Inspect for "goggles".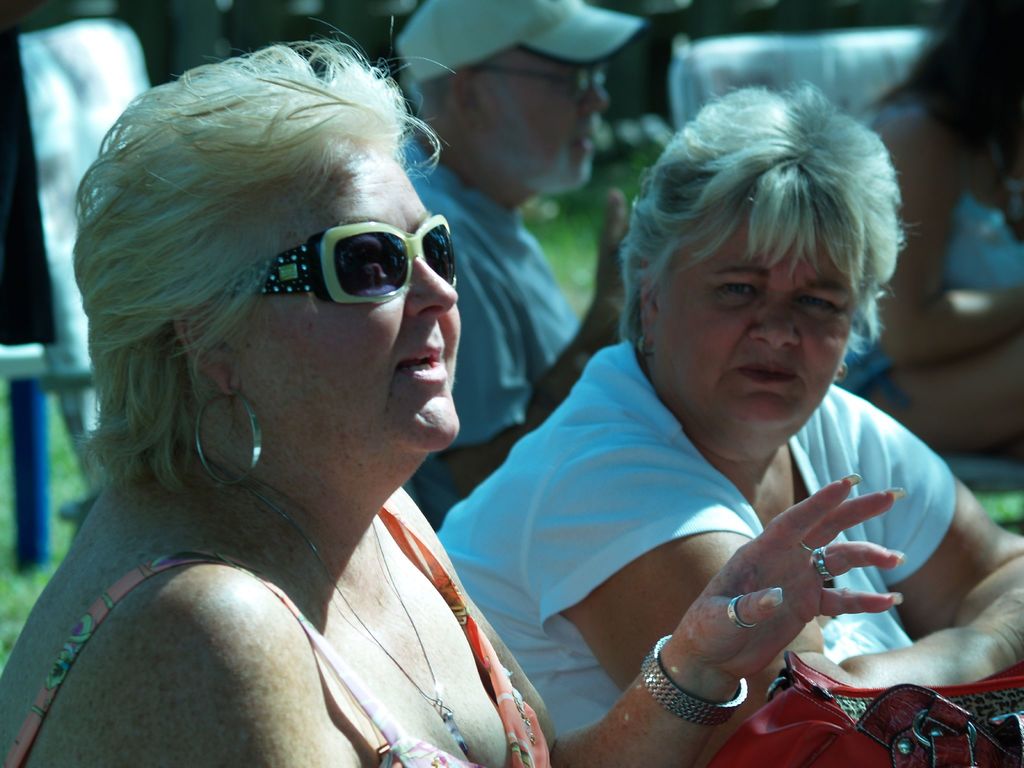
Inspection: x1=197 y1=212 x2=459 y2=302.
